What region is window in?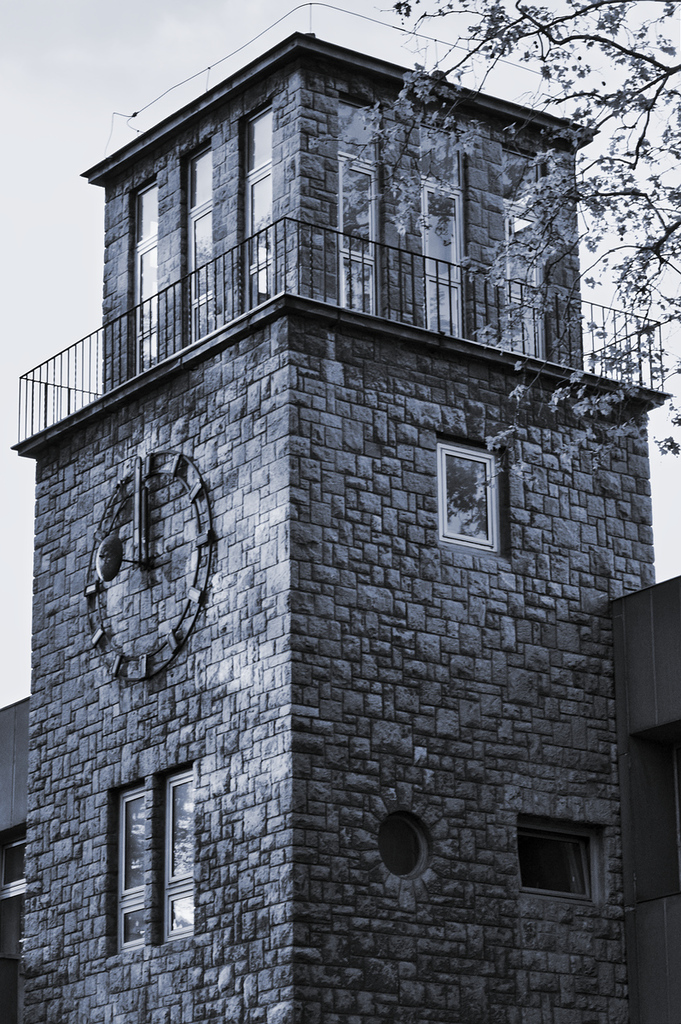
select_region(415, 124, 458, 332).
